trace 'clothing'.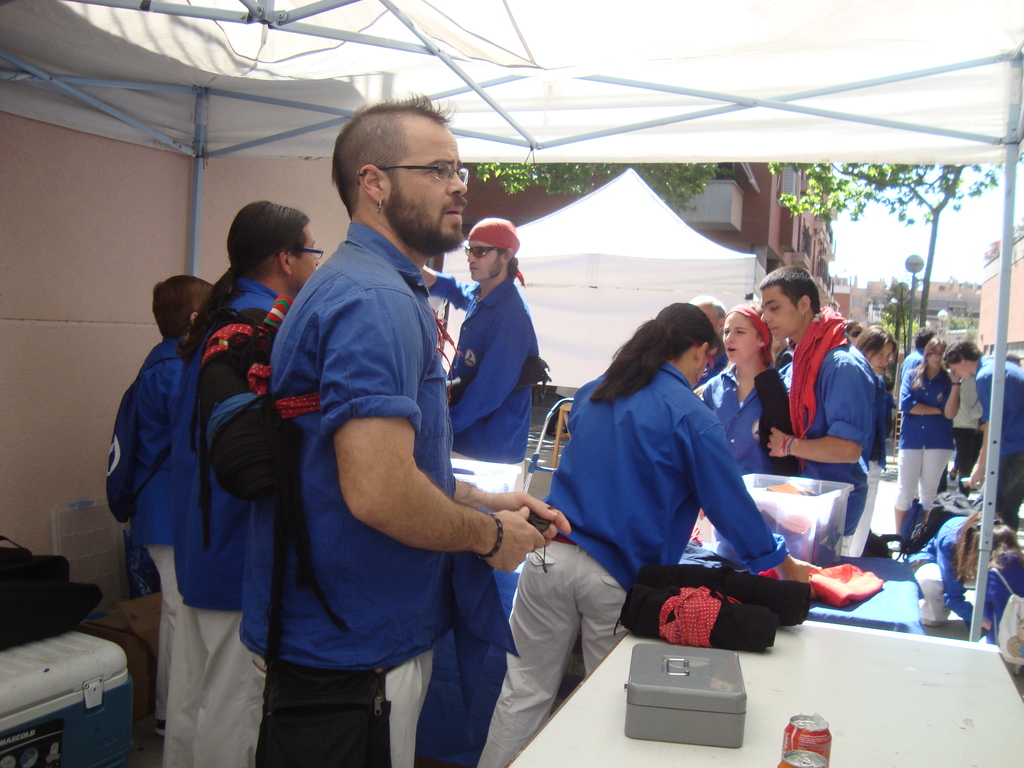
Traced to 236,218,525,767.
